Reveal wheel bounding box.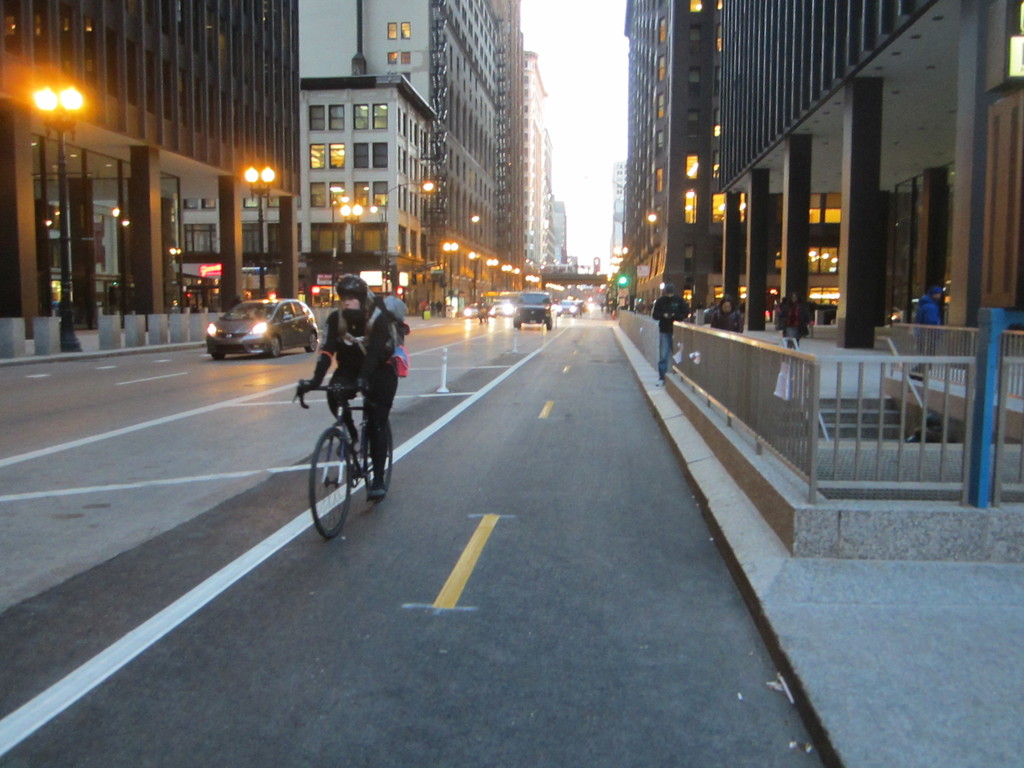
Revealed: 355, 417, 397, 500.
